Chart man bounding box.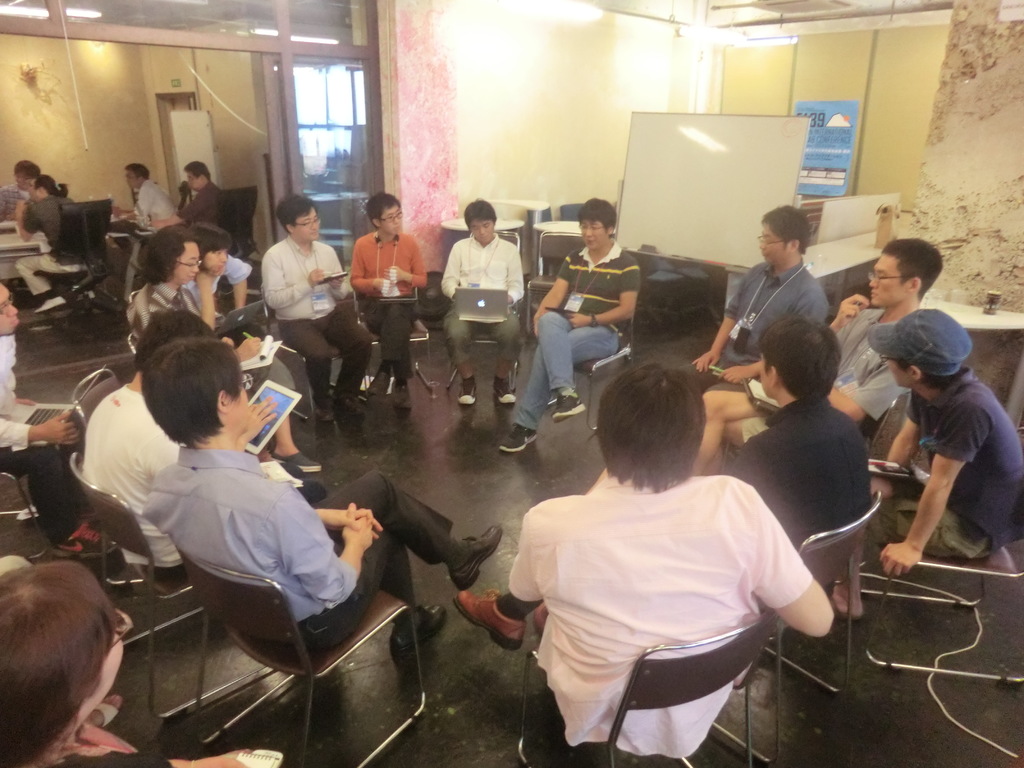
Charted: bbox=(0, 159, 40, 221).
